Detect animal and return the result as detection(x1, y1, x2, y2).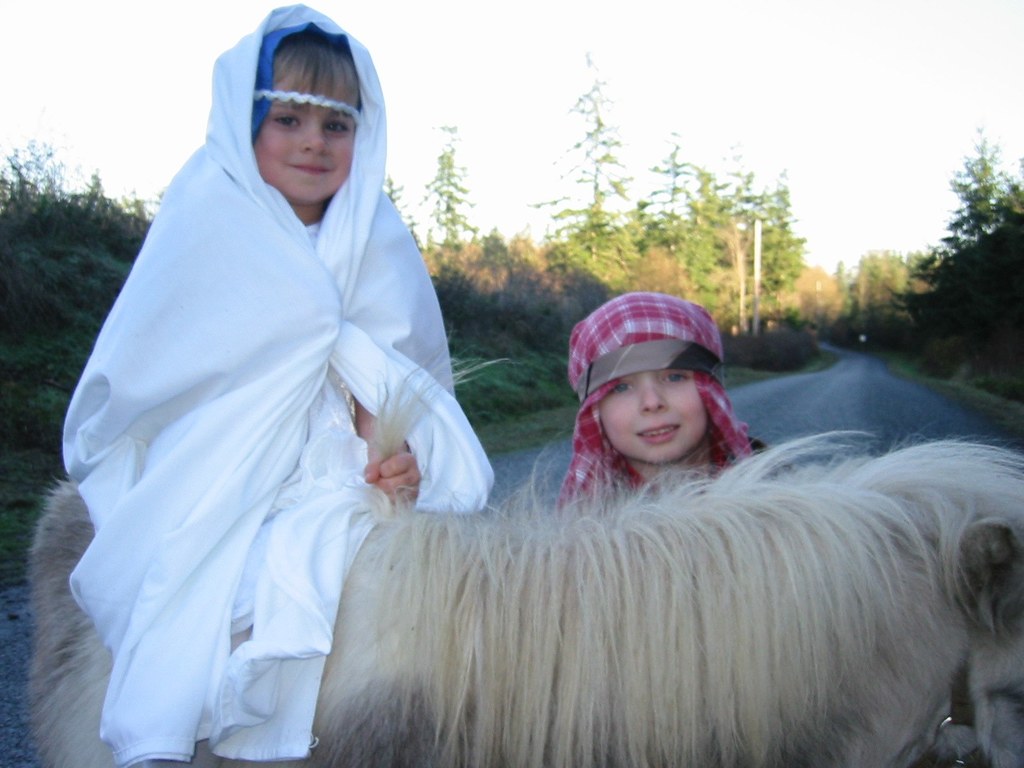
detection(11, 318, 1023, 767).
